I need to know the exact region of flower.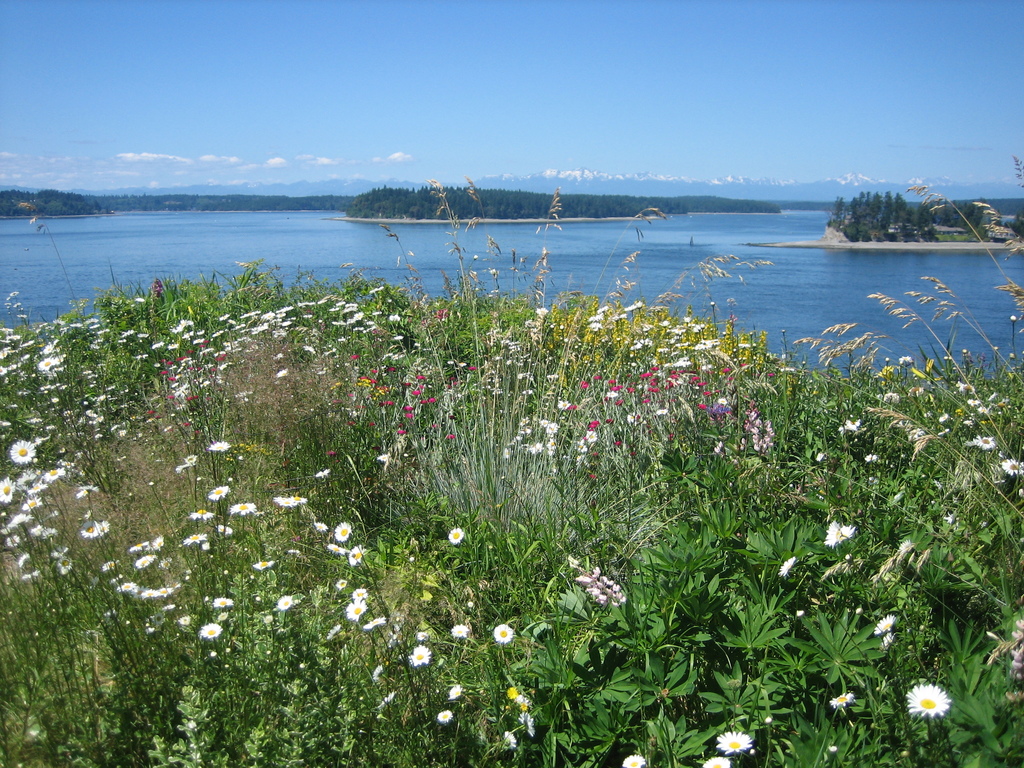
Region: region(41, 525, 55, 539).
